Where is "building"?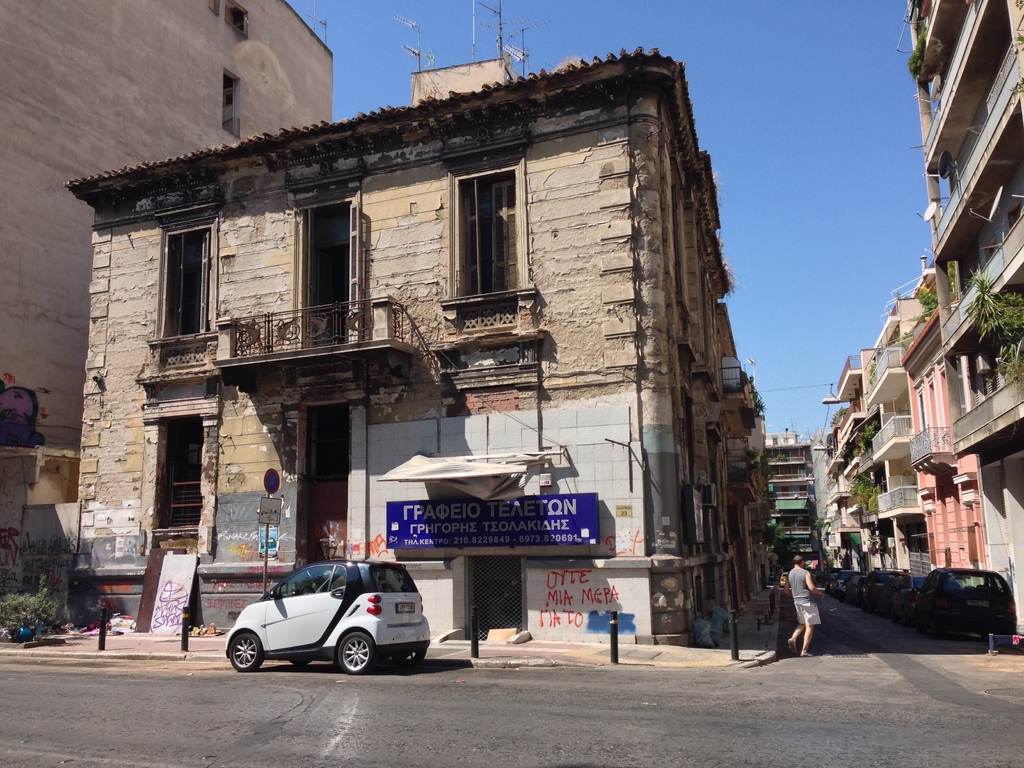
(0, 0, 1023, 643).
